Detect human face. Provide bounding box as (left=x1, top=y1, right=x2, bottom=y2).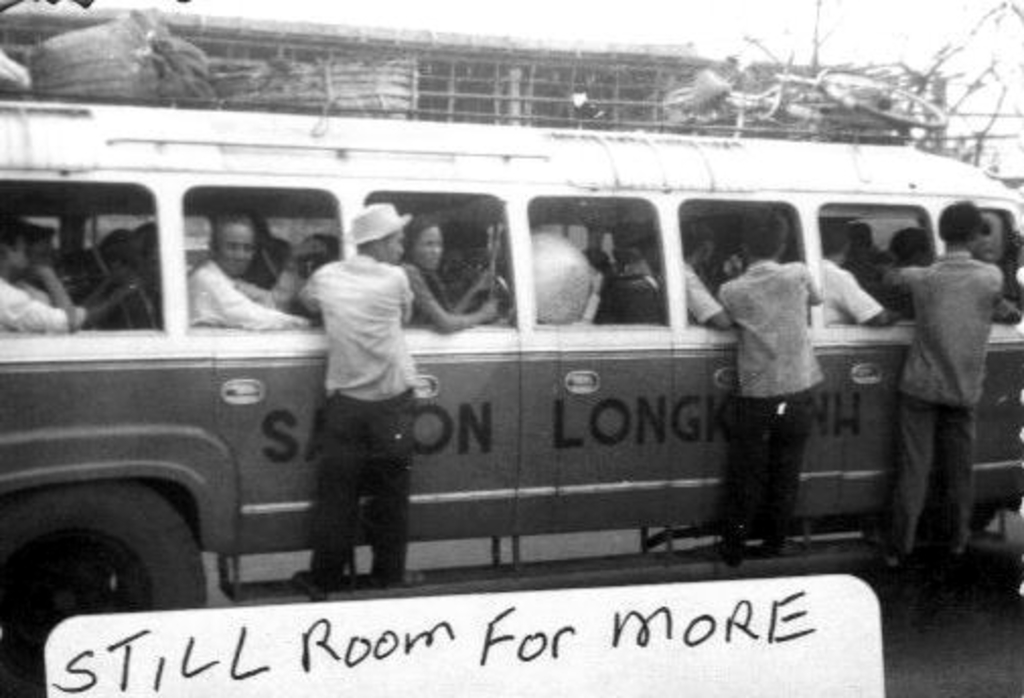
(left=217, top=225, right=253, bottom=280).
